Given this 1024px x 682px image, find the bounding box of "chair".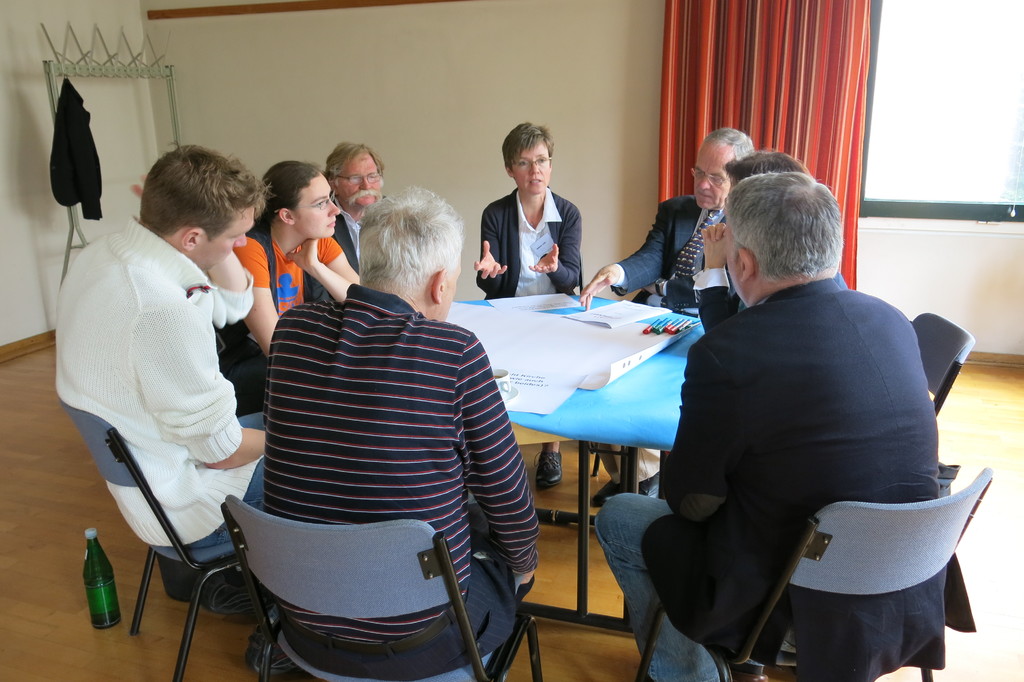
[x1=631, y1=464, x2=996, y2=681].
